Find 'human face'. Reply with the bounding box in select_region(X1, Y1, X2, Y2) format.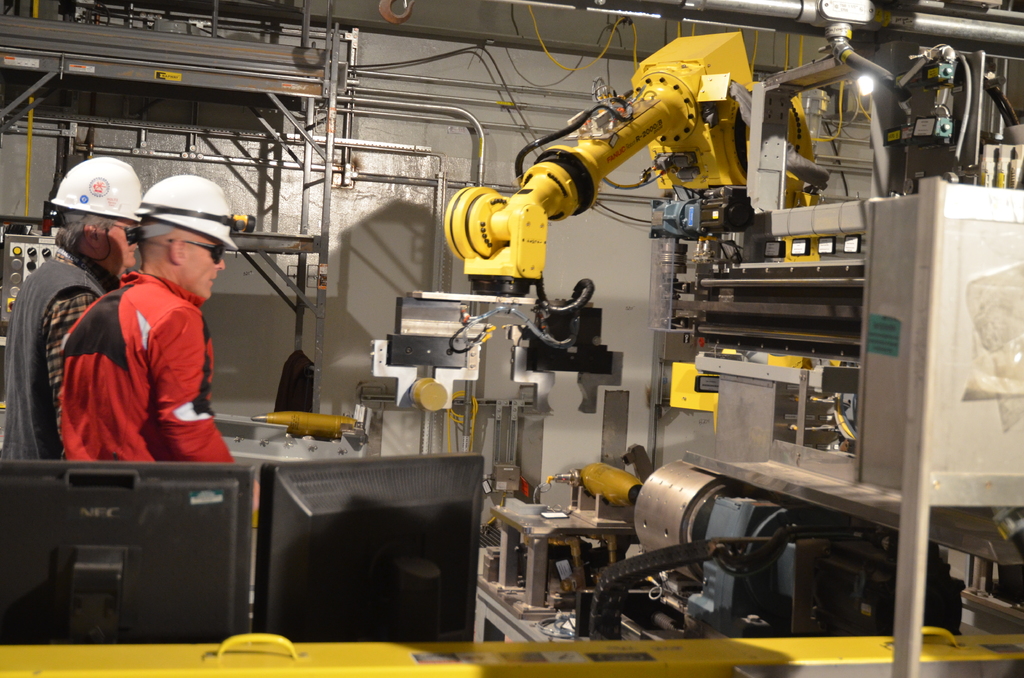
select_region(98, 217, 140, 270).
